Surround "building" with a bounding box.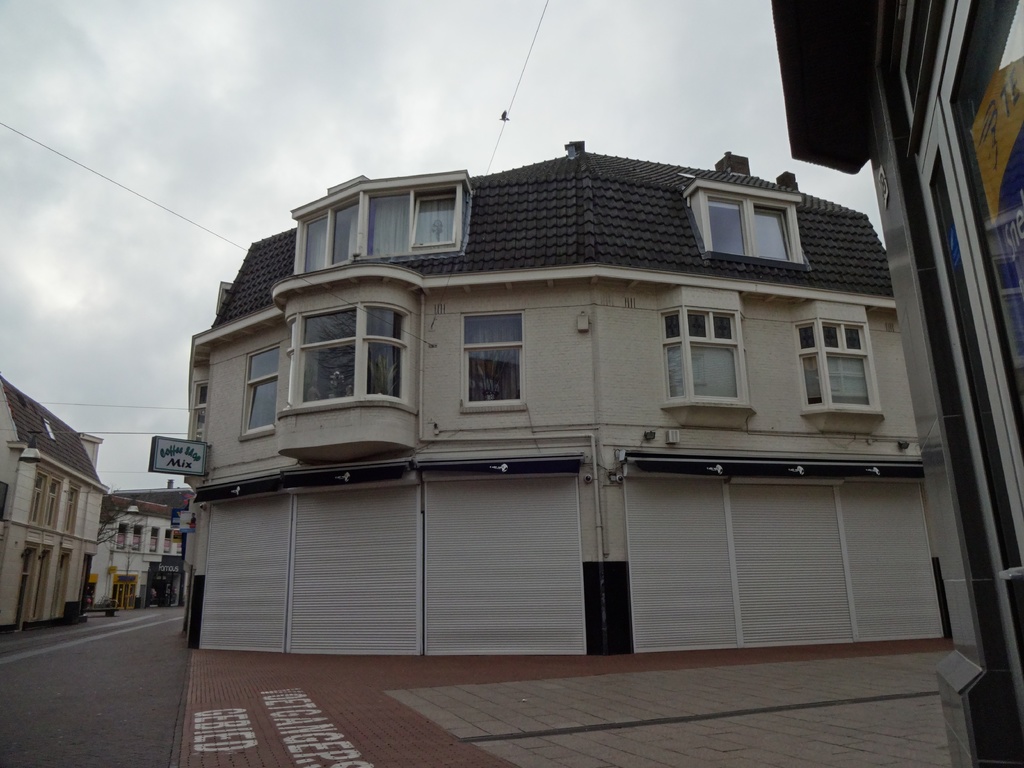
x1=84, y1=494, x2=177, y2=616.
